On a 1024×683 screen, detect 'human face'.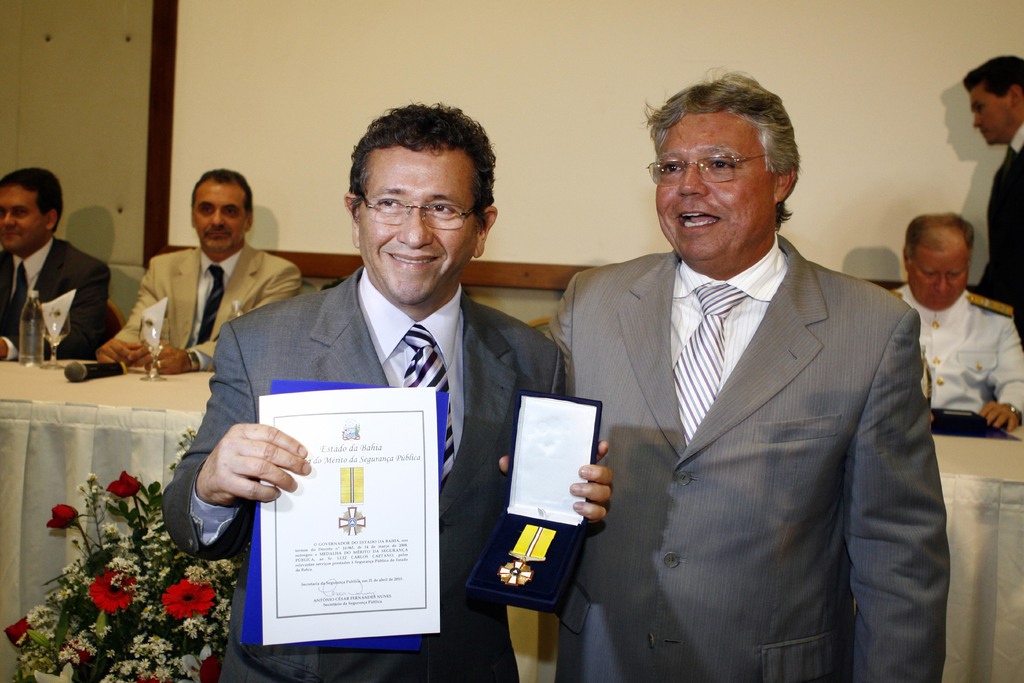
l=2, t=185, r=45, b=258.
